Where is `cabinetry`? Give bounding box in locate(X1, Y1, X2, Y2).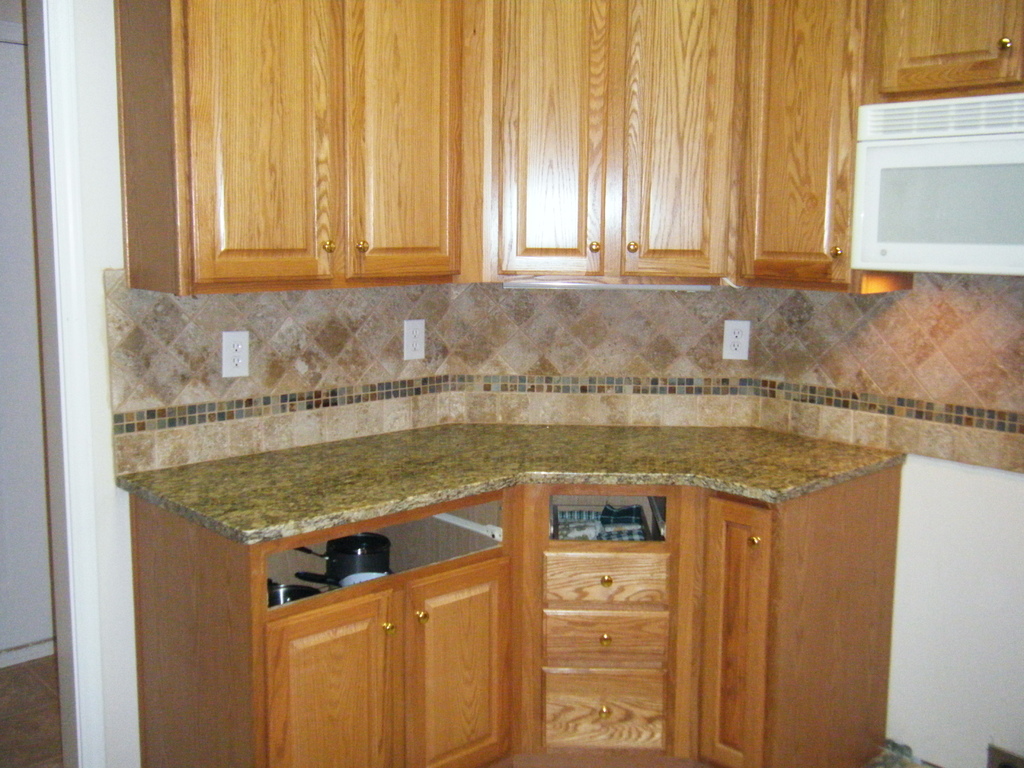
locate(132, 459, 900, 767).
